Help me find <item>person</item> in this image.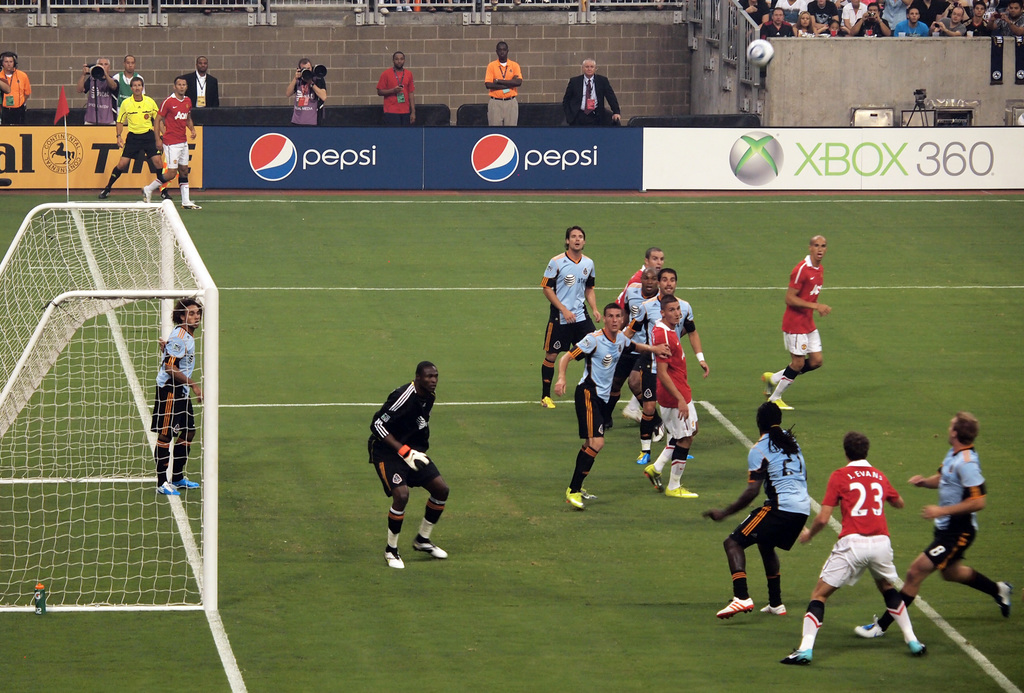
Found it: x1=0, y1=52, x2=31, y2=127.
